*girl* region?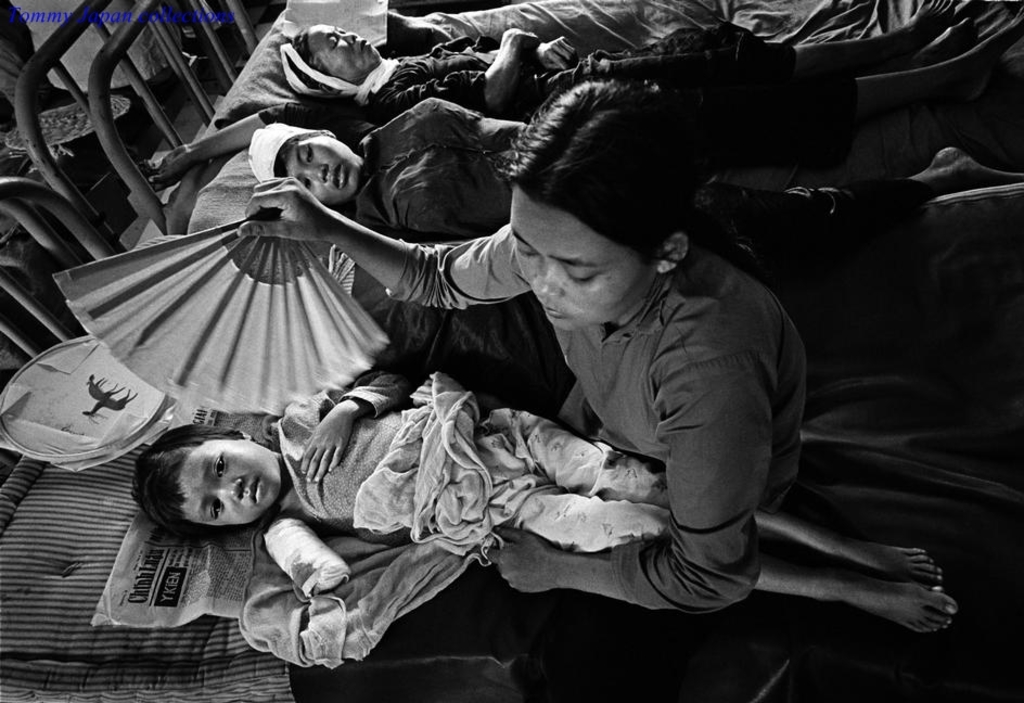
(x1=227, y1=72, x2=840, y2=623)
